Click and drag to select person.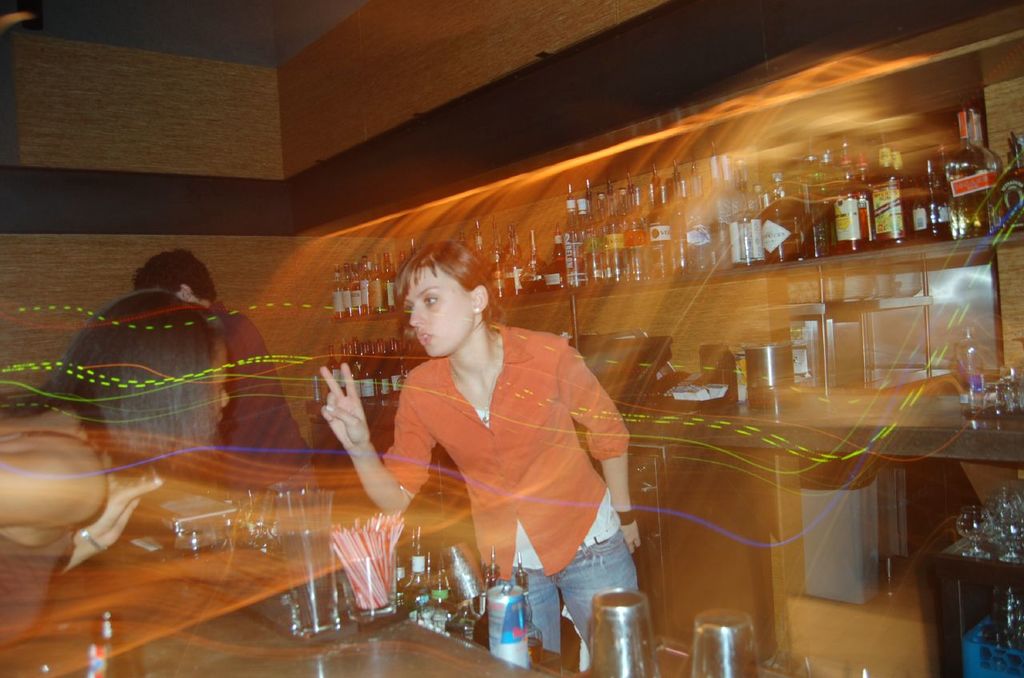
Selection: <box>111,248,324,495</box>.
